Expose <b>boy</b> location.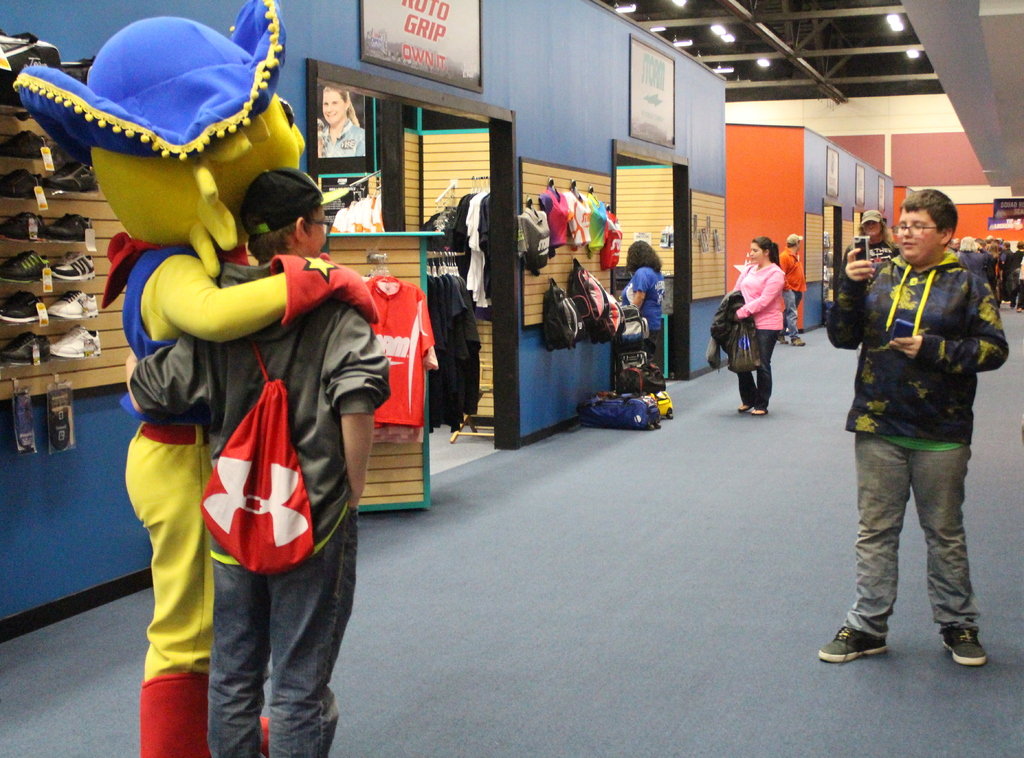
Exposed at x1=142, y1=145, x2=394, y2=711.
